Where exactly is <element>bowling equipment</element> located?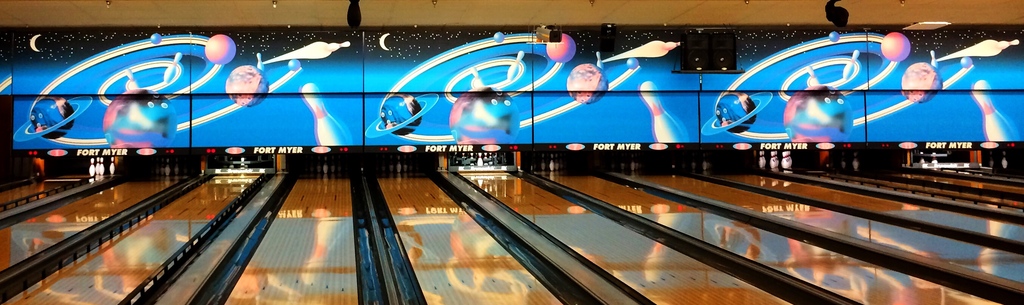
Its bounding box is (566,62,608,105).
